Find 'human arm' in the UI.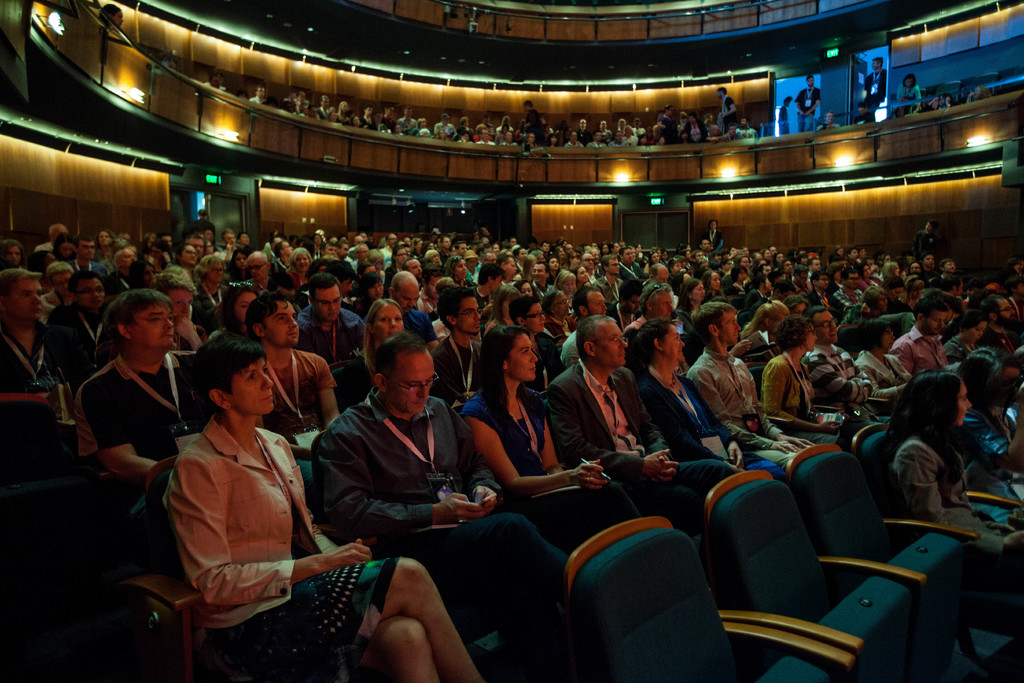
UI element at 558,381,675,479.
